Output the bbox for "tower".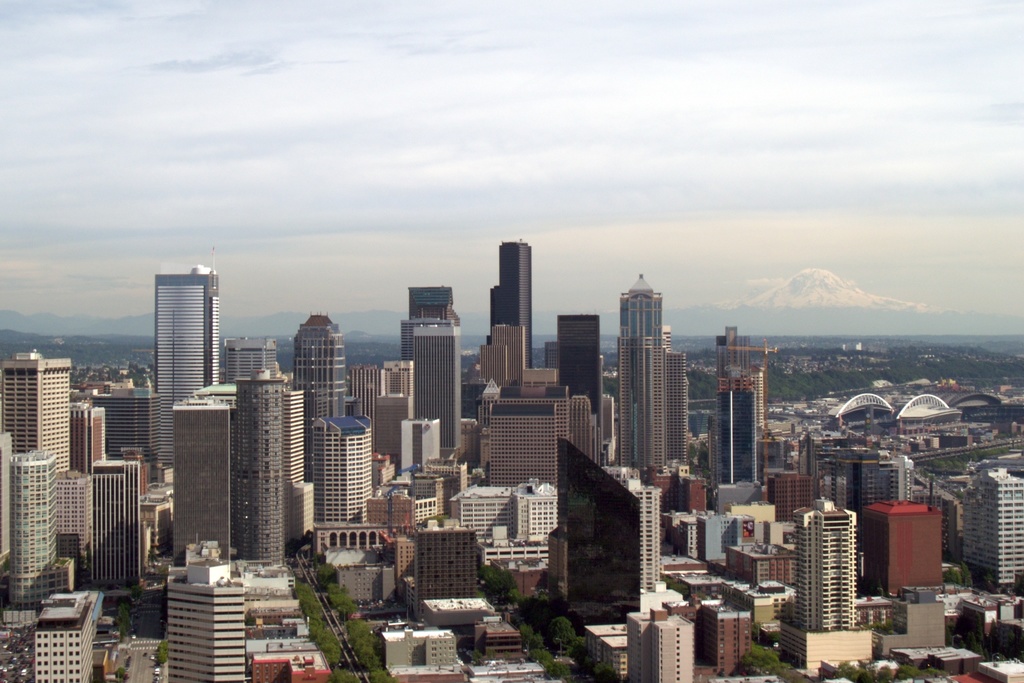
228:358:296:567.
